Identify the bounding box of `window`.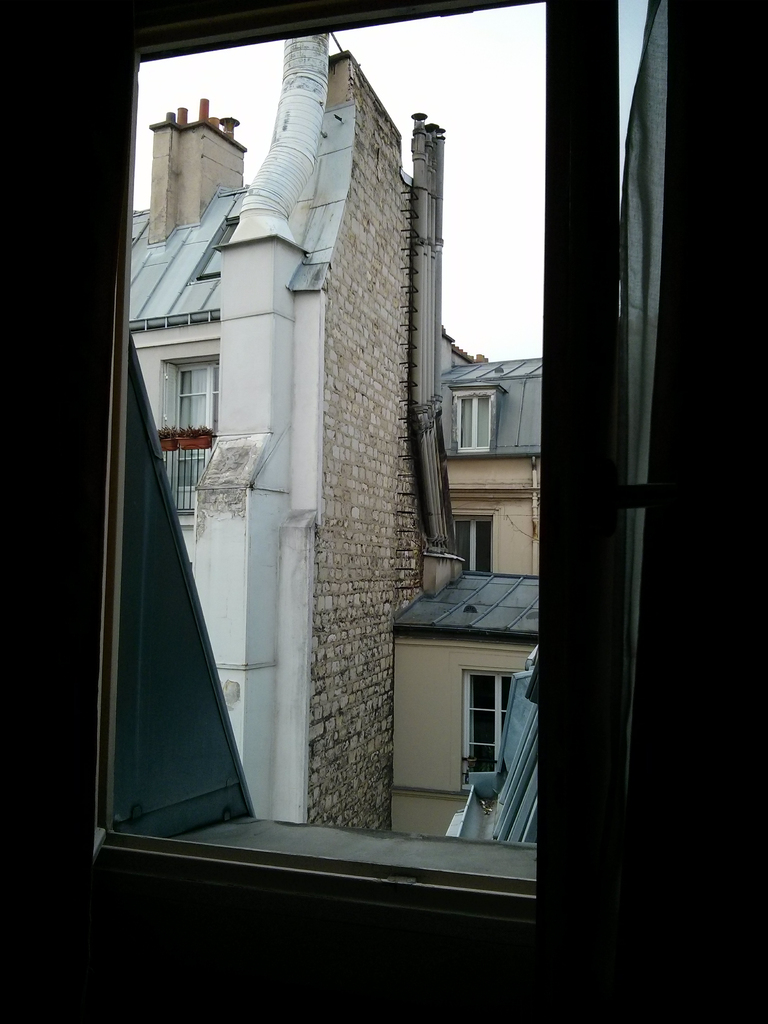
(left=171, top=360, right=230, bottom=514).
